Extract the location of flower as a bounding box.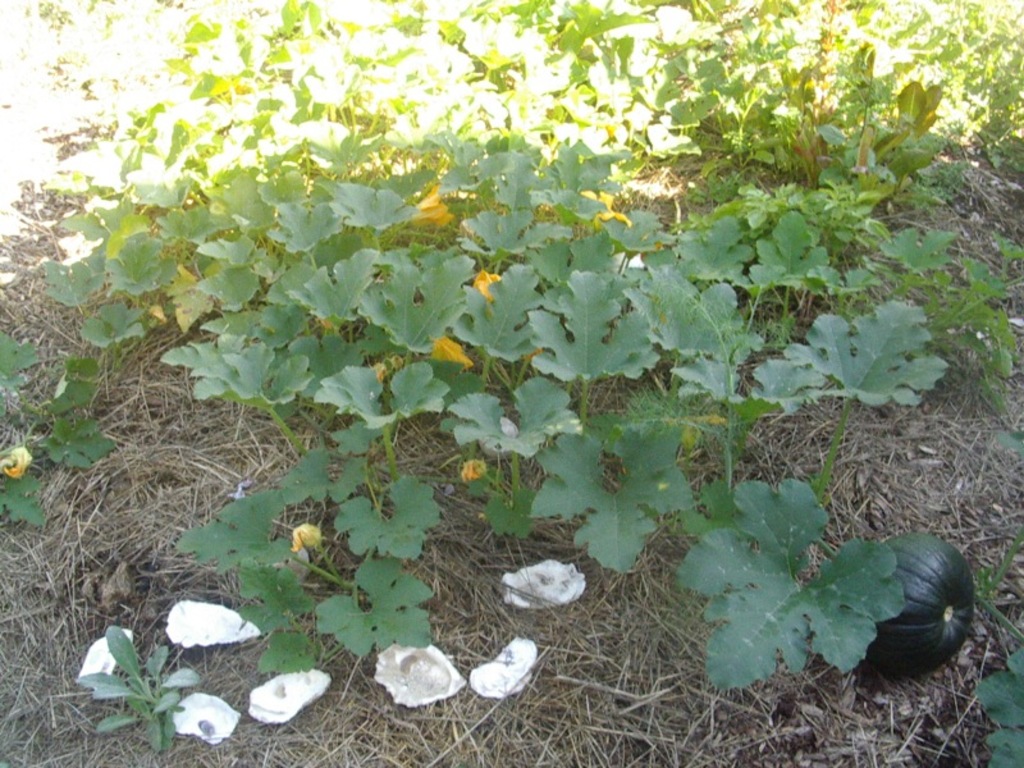
box=[412, 184, 460, 234].
